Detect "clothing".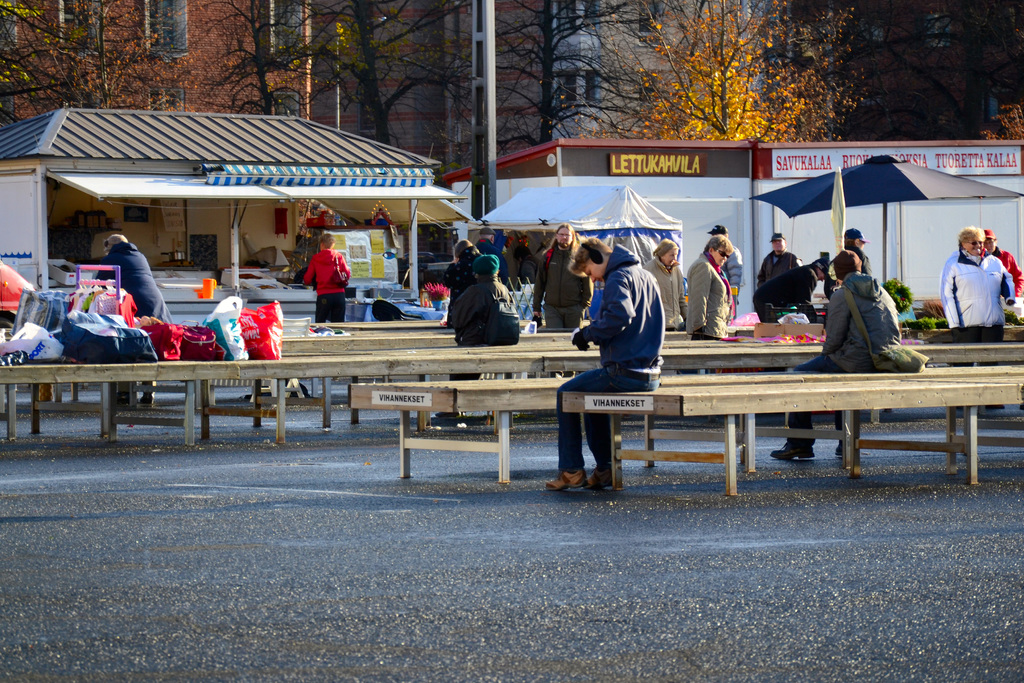
Detected at box(644, 254, 682, 322).
